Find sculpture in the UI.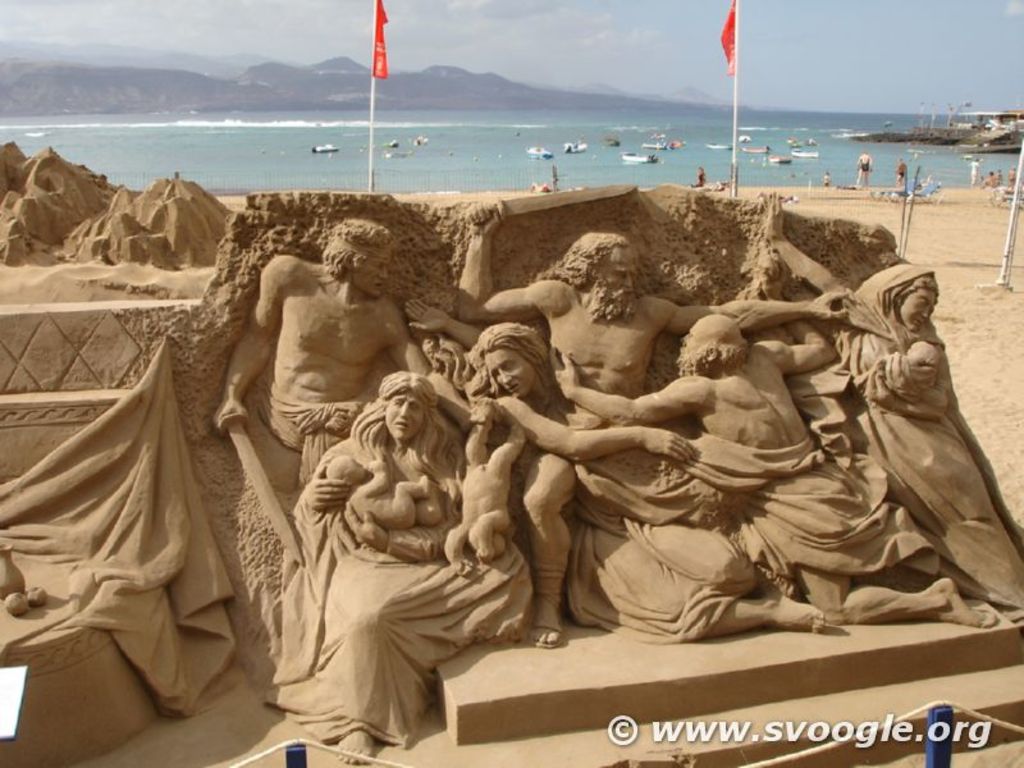
UI element at [328,452,449,536].
